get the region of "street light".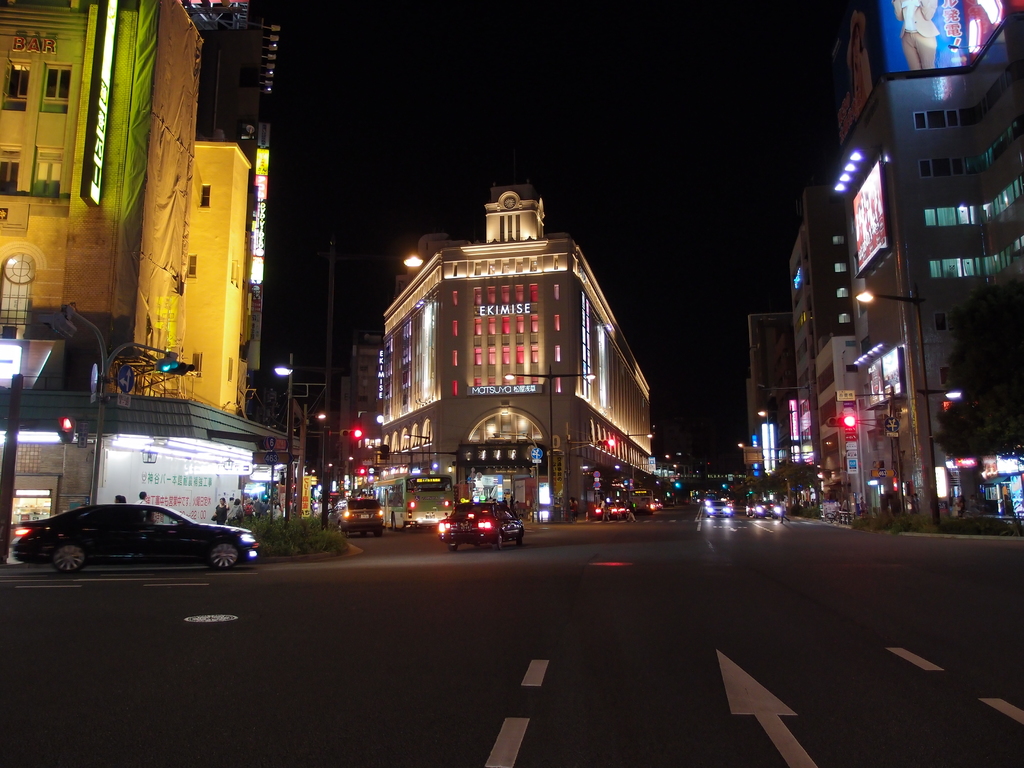
left=273, top=353, right=293, bottom=520.
